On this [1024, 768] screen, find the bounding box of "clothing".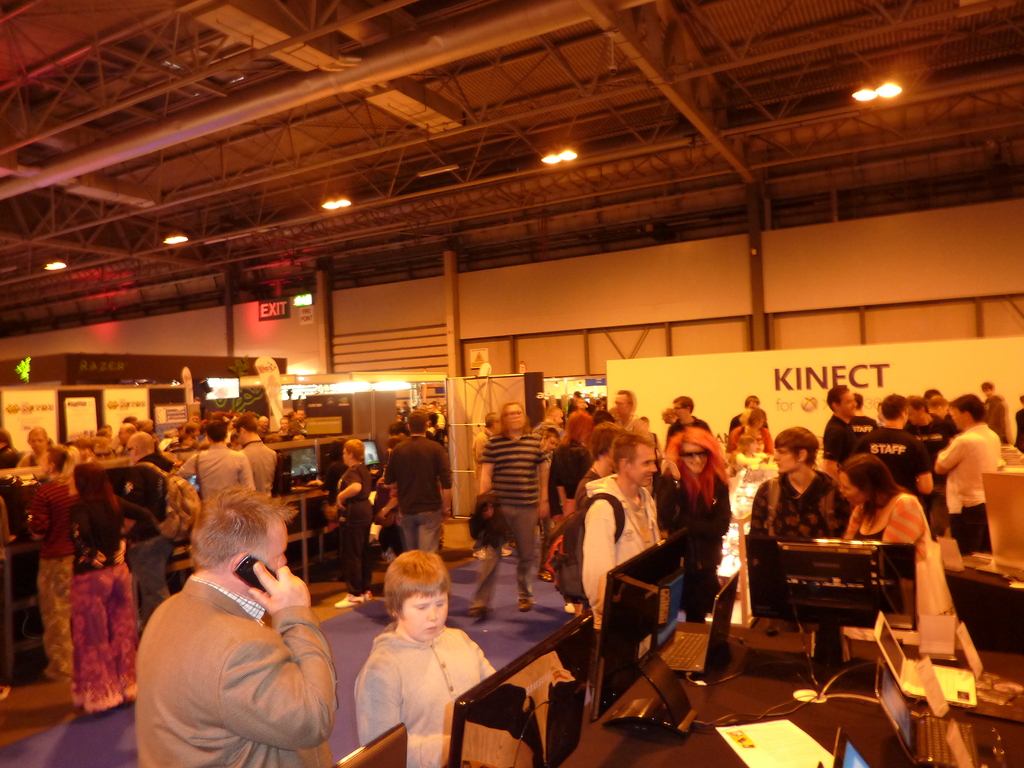
Bounding box: <region>949, 414, 964, 439</region>.
